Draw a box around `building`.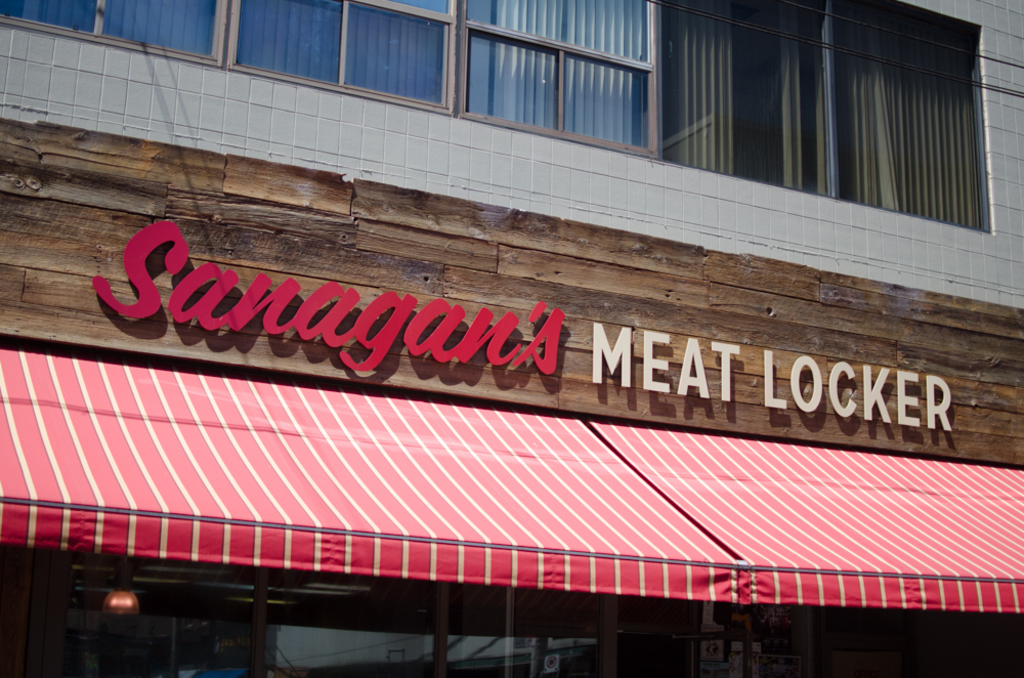
<bbox>0, 0, 1023, 677</bbox>.
